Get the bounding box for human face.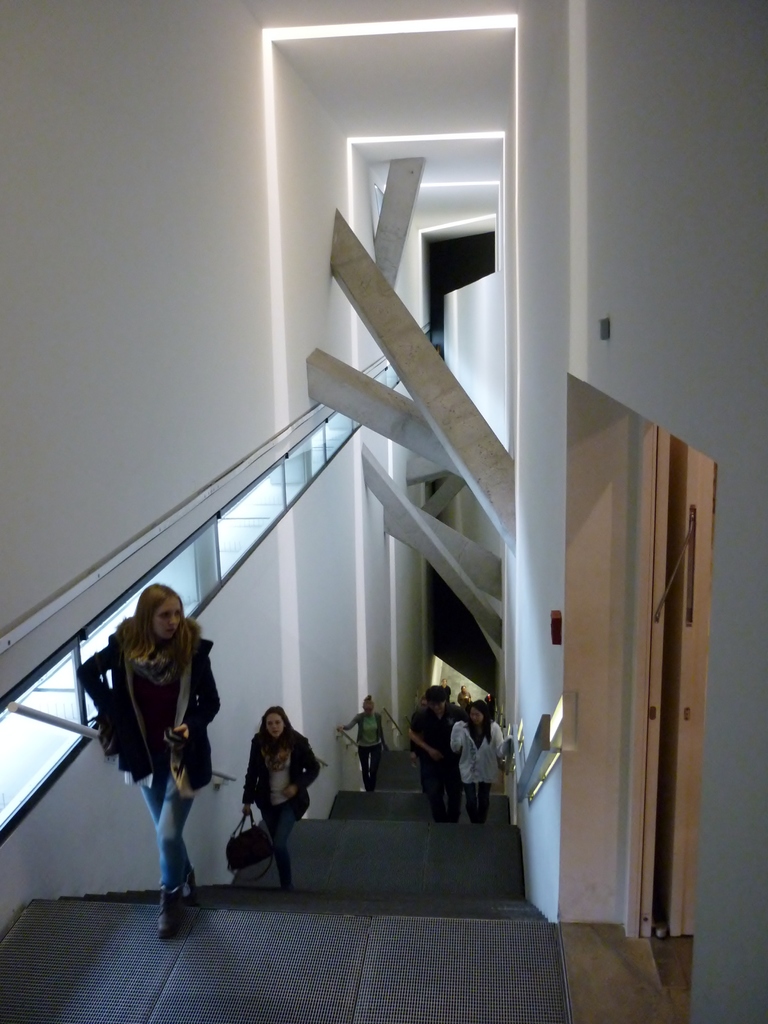
detection(473, 710, 481, 725).
